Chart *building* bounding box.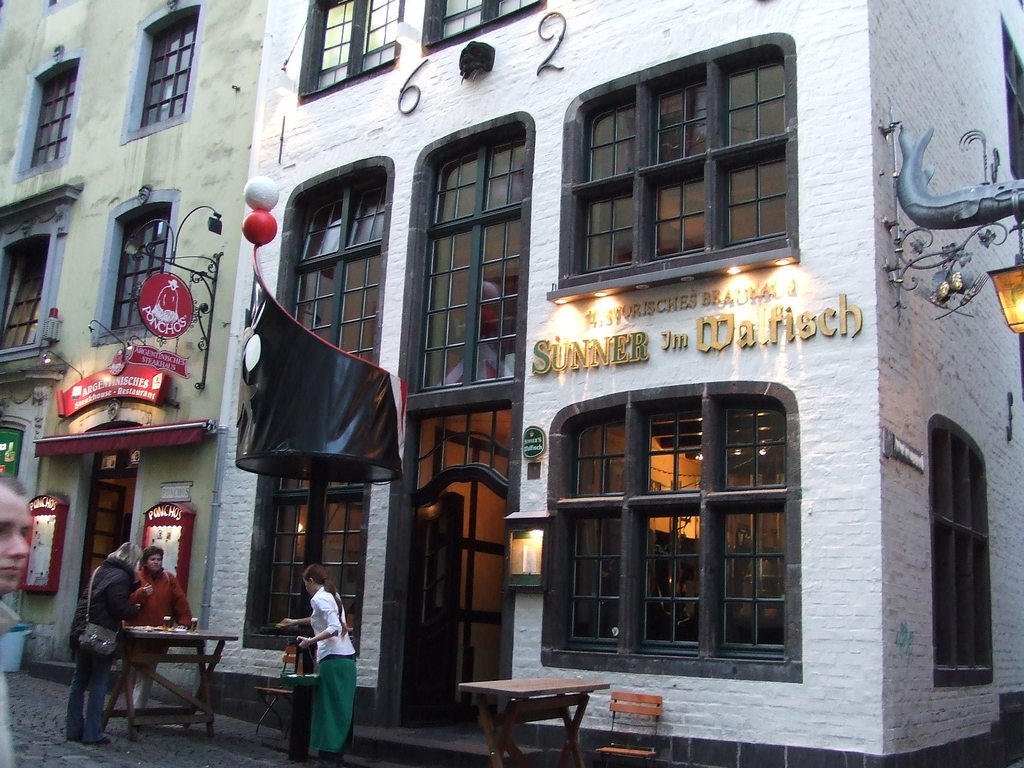
Charted: l=0, t=0, r=1023, b=767.
